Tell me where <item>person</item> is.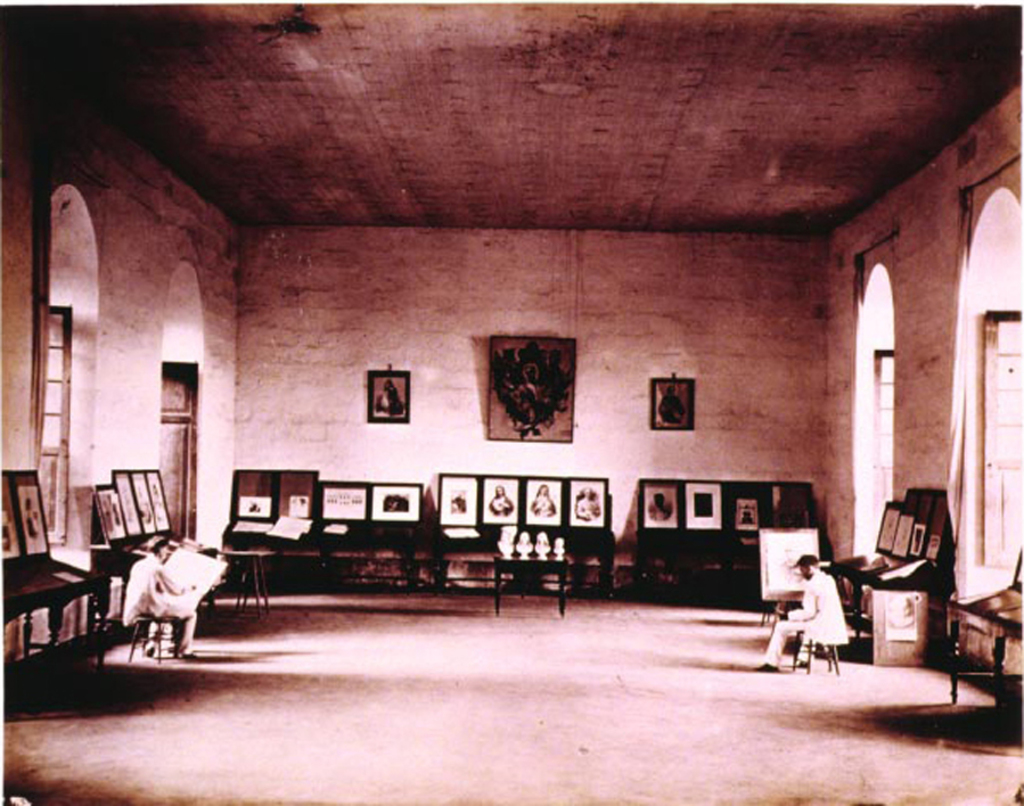
<item>person</item> is at x1=760, y1=549, x2=851, y2=669.
